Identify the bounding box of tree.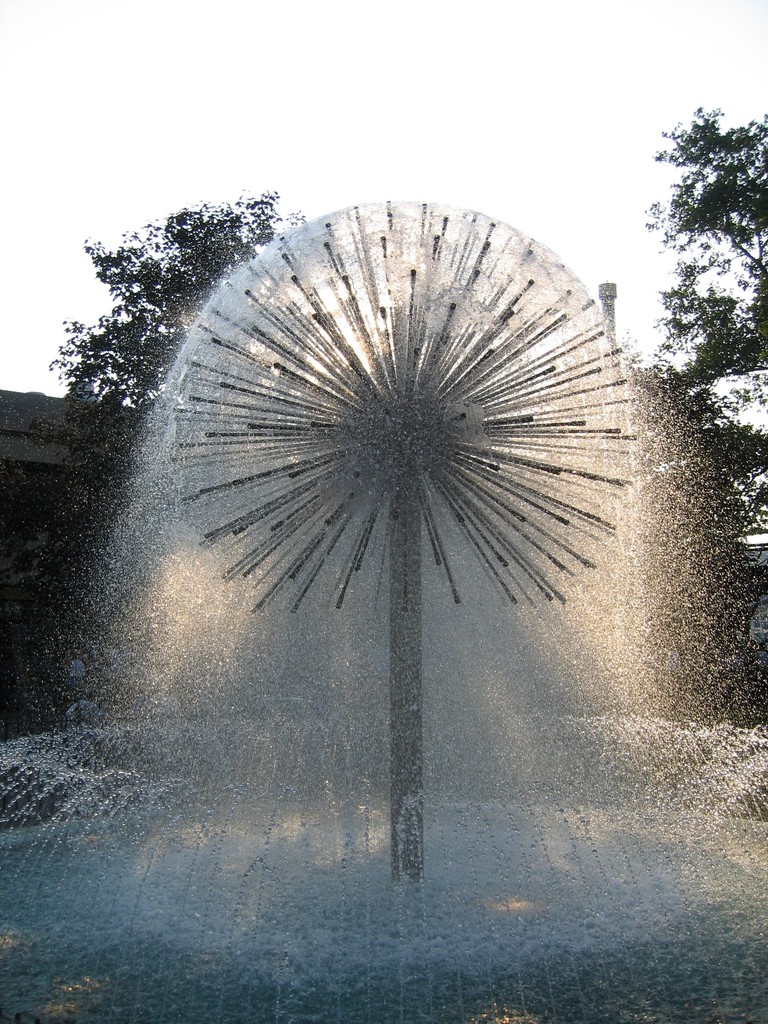
654, 95, 767, 388.
